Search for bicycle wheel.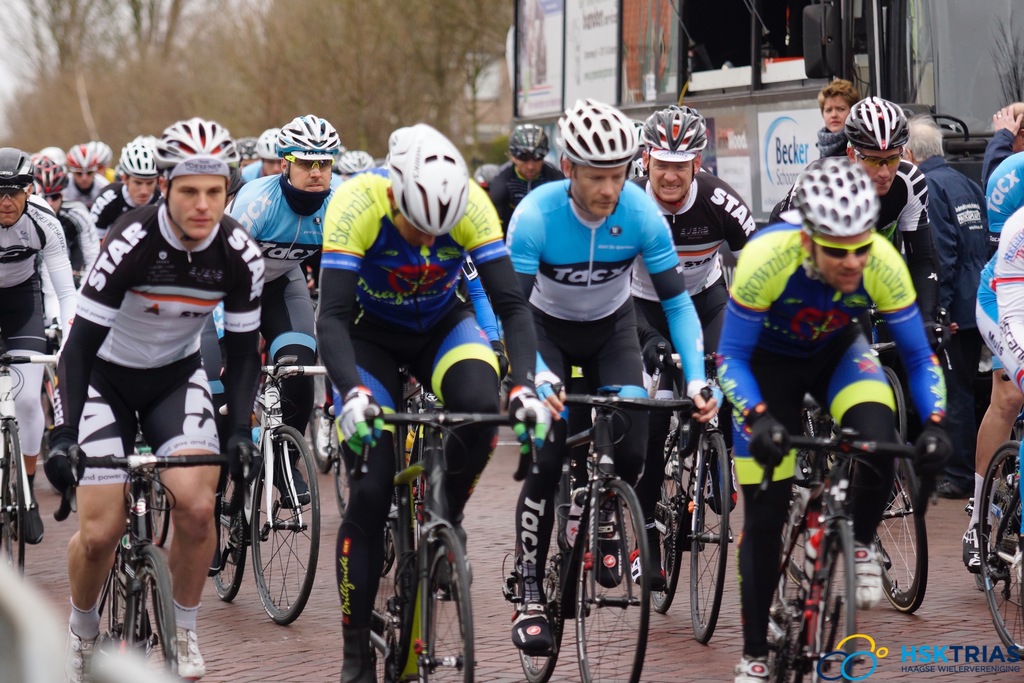
Found at (x1=241, y1=441, x2=316, y2=637).
